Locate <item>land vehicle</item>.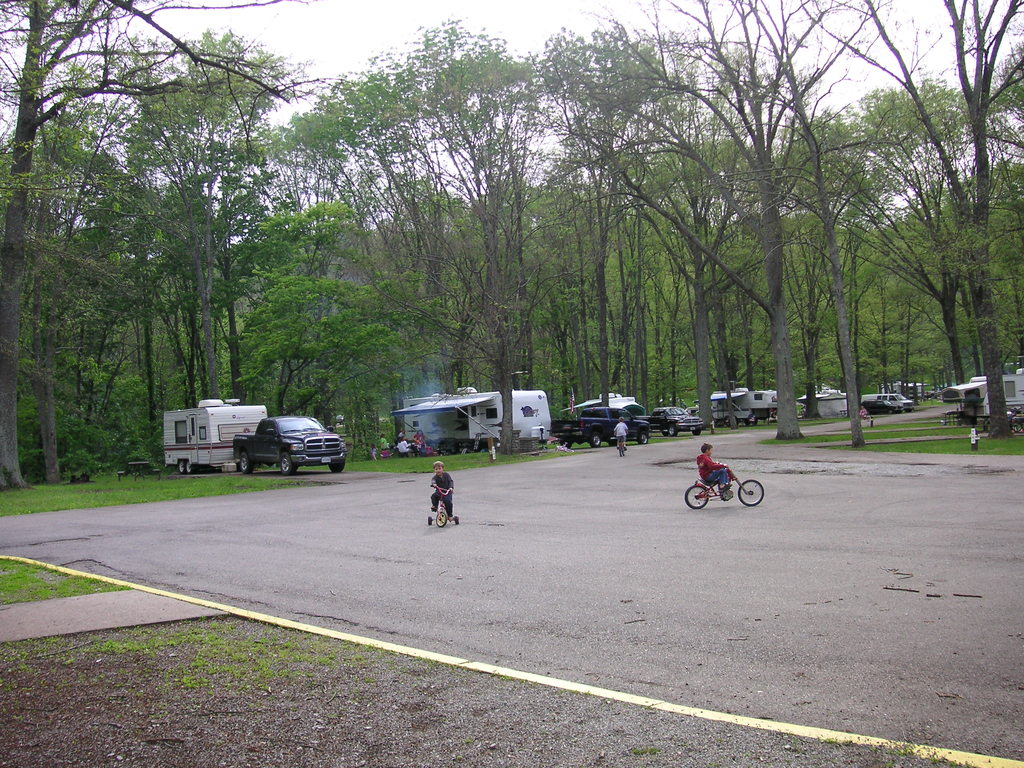
Bounding box: [left=671, top=459, right=765, bottom=521].
